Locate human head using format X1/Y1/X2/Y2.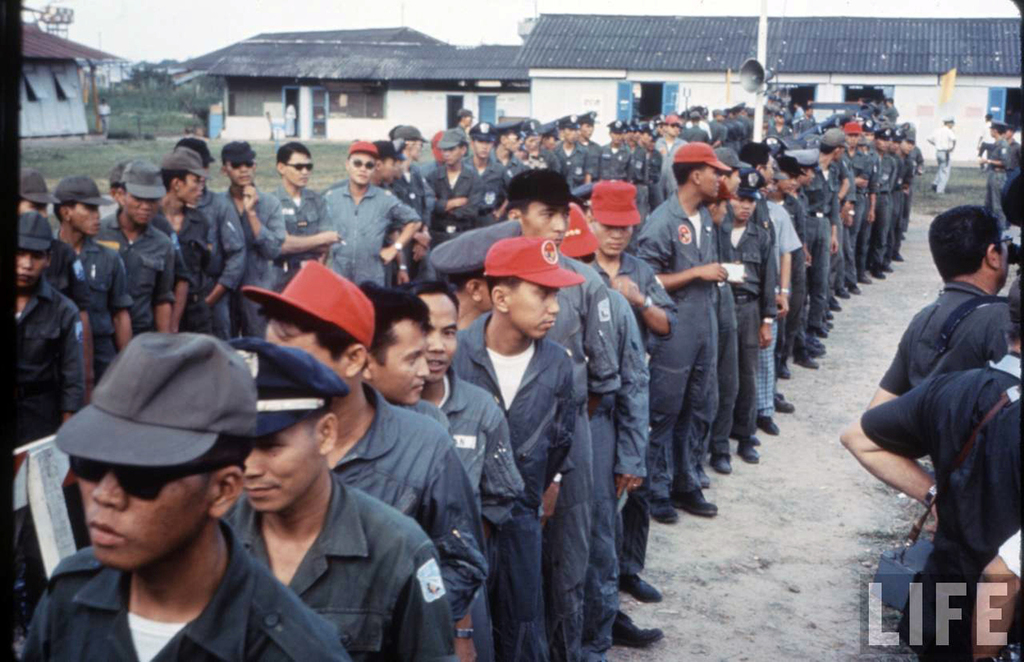
39/328/265/586.
